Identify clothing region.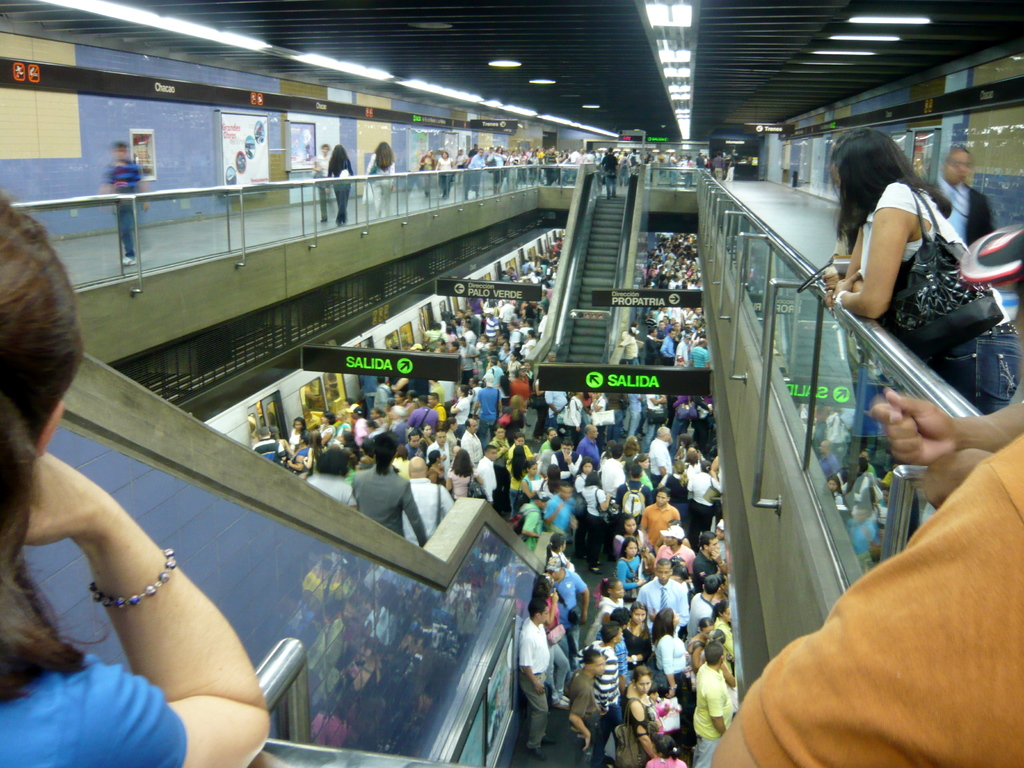
Region: 689/593/711/639.
